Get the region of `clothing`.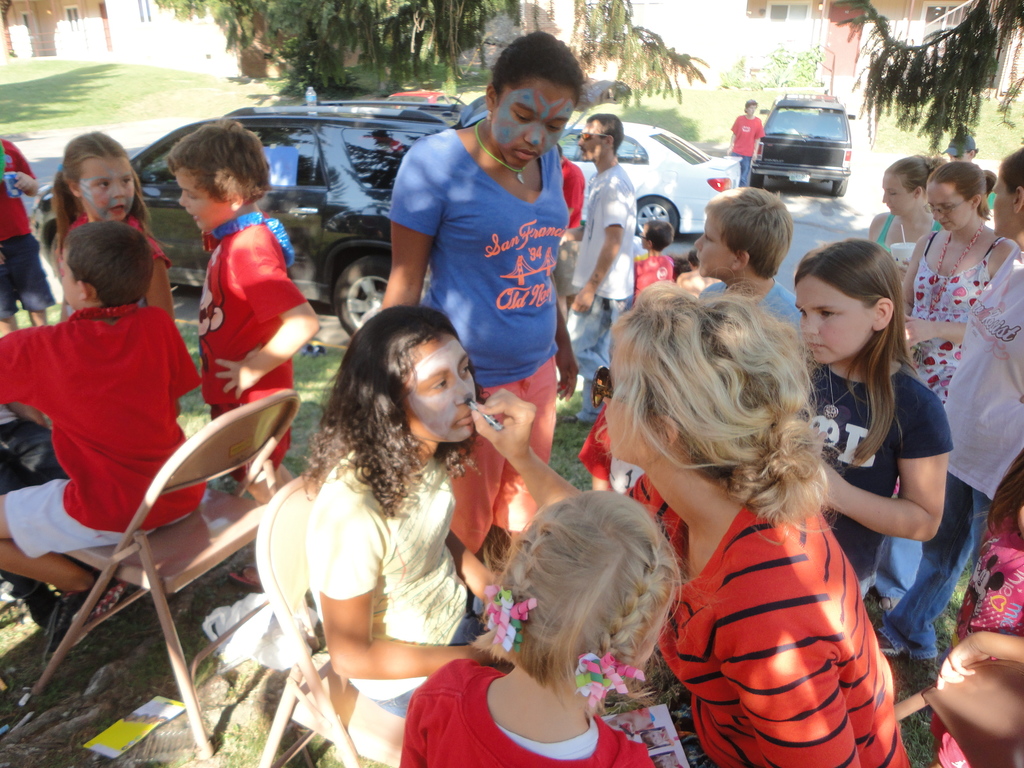
(951, 496, 1023, 764).
